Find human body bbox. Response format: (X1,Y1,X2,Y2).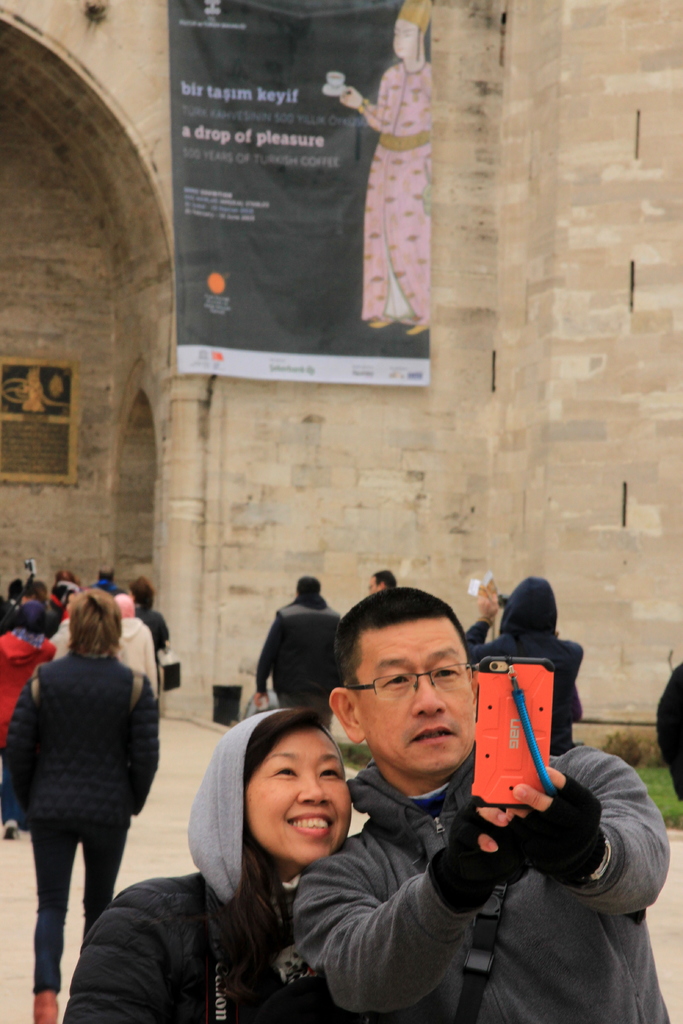
(115,614,166,705).
